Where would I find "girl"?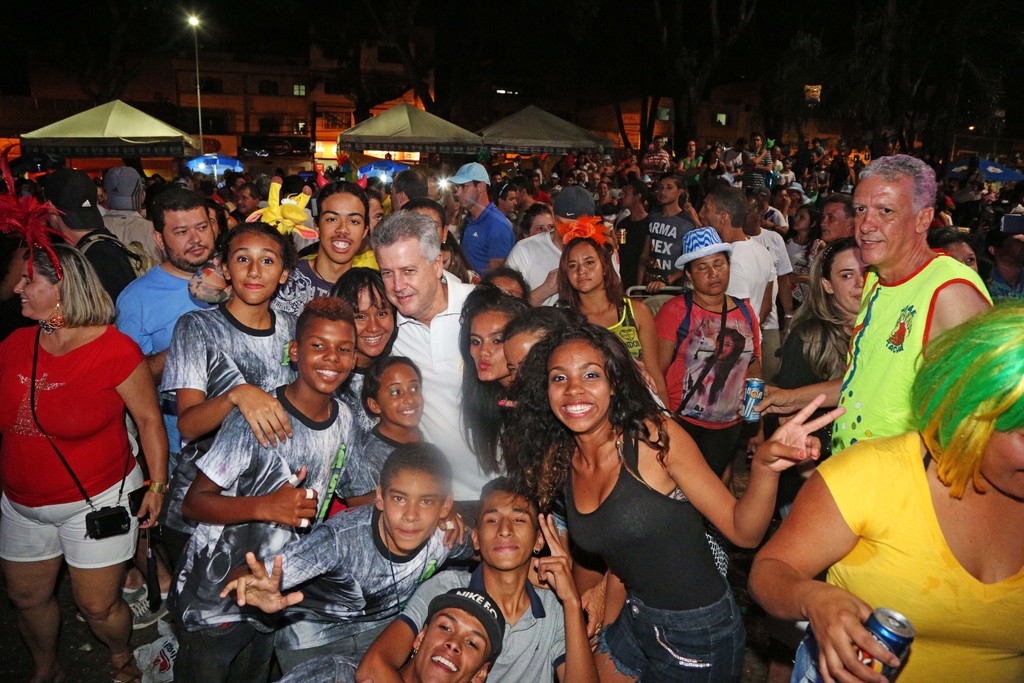
At locate(331, 259, 396, 399).
